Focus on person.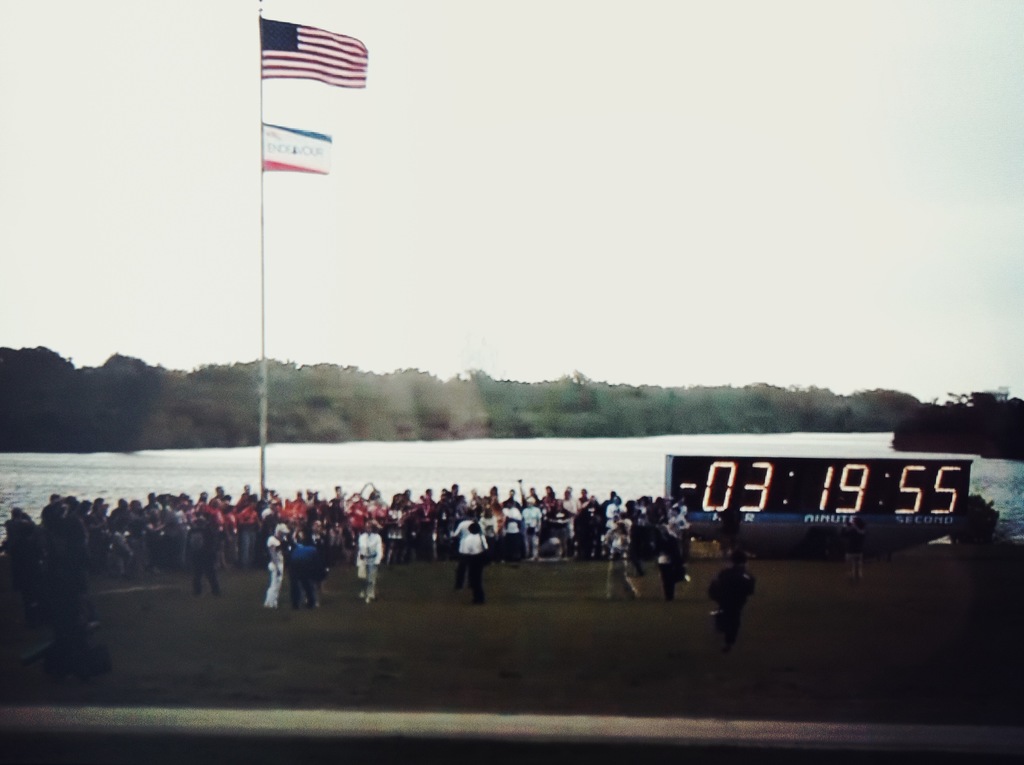
Focused at (652,522,689,600).
